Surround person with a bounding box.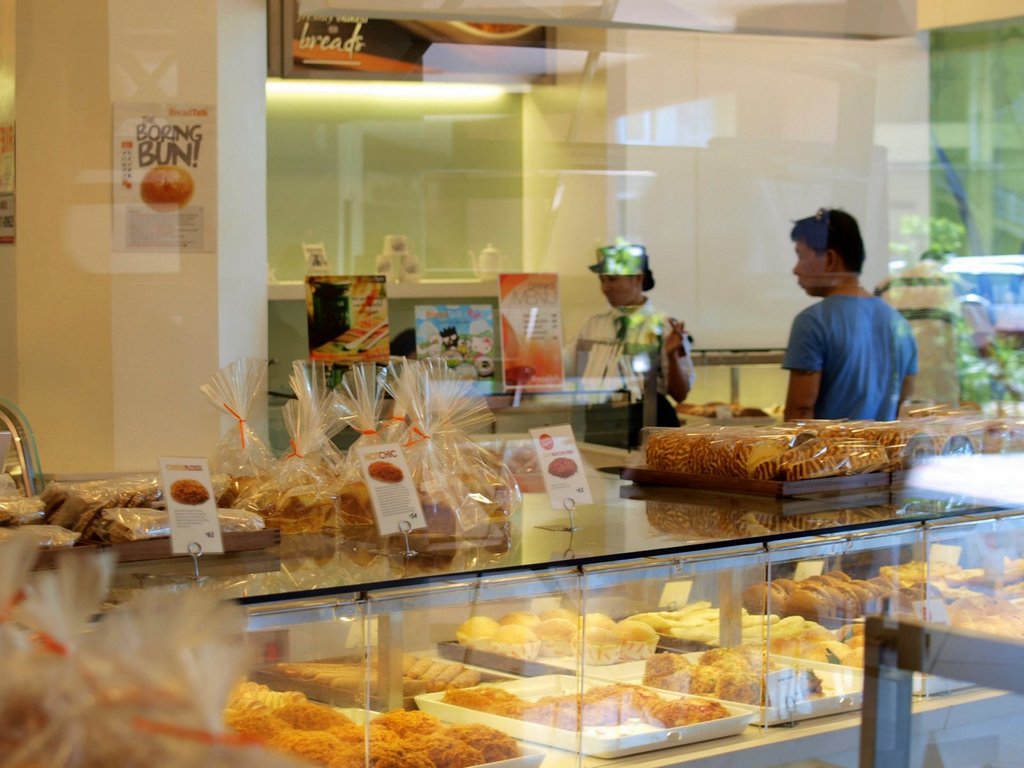
(552, 243, 696, 450).
